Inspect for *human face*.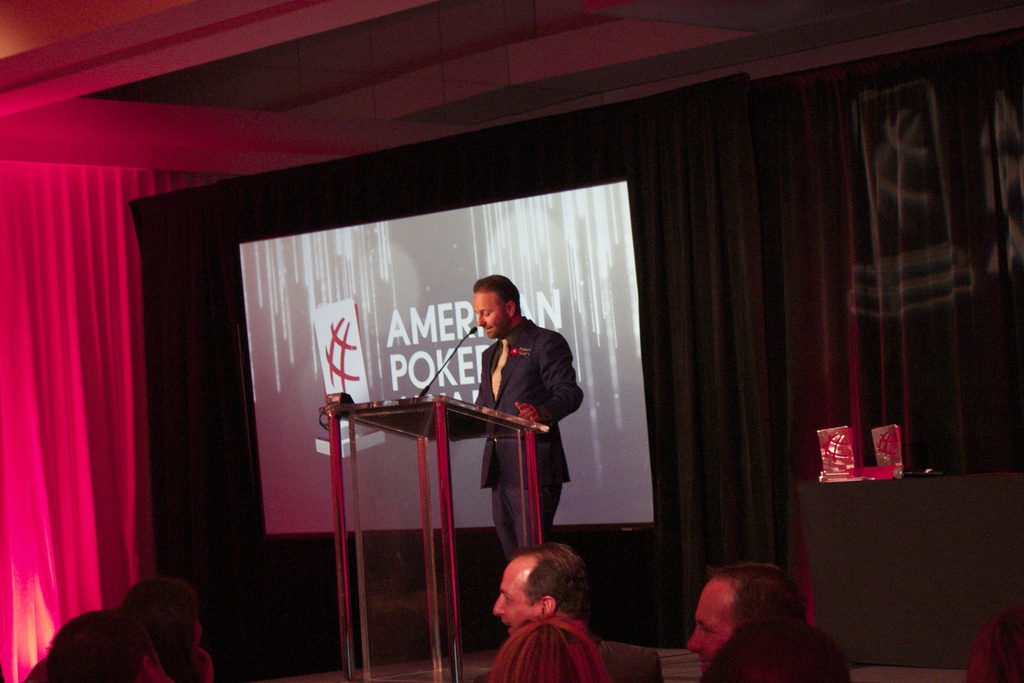
Inspection: 687:577:735:670.
